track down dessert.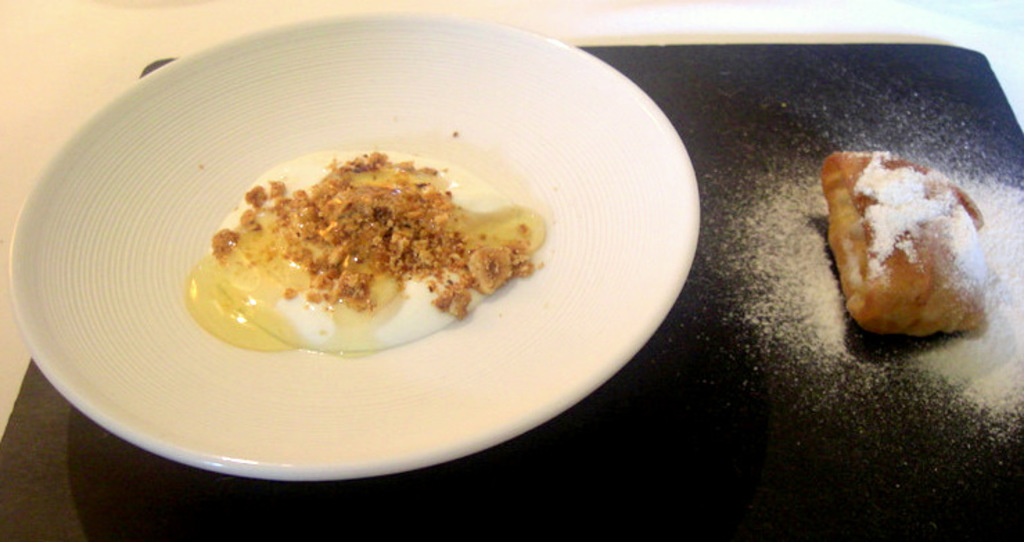
Tracked to bbox=[712, 154, 1023, 430].
